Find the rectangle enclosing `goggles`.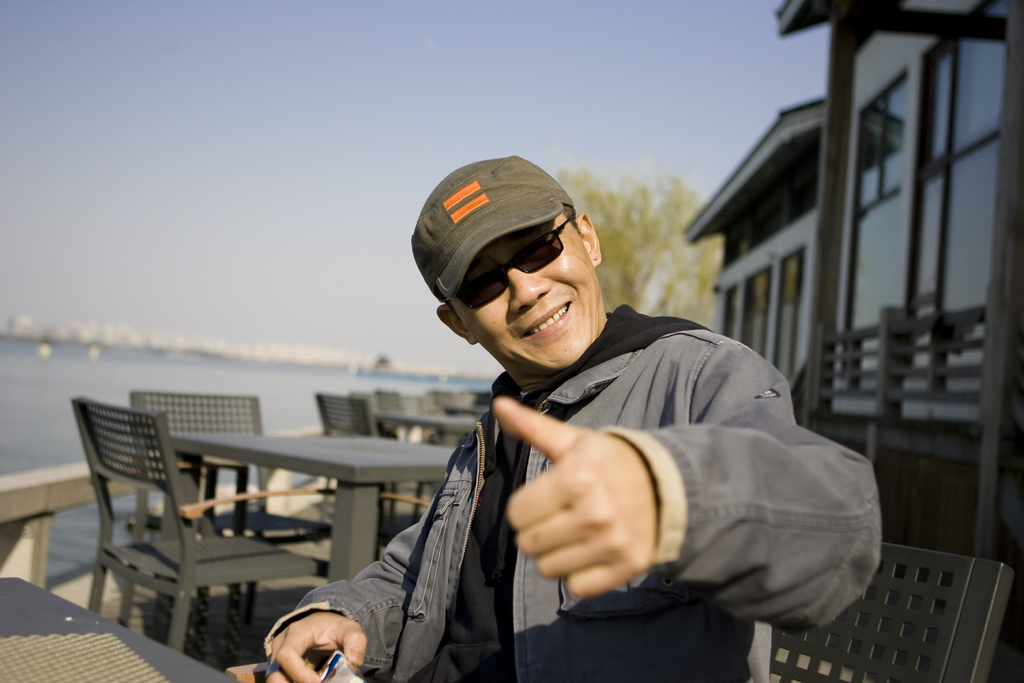
{"x1": 449, "y1": 215, "x2": 577, "y2": 308}.
